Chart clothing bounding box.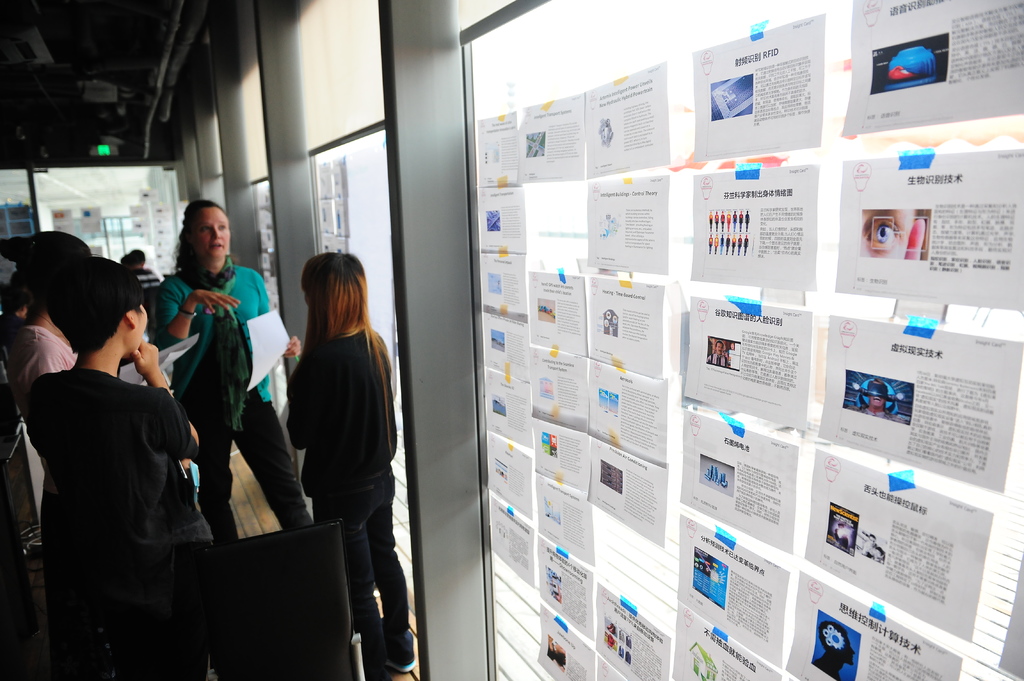
Charted: bbox=[282, 330, 405, 645].
